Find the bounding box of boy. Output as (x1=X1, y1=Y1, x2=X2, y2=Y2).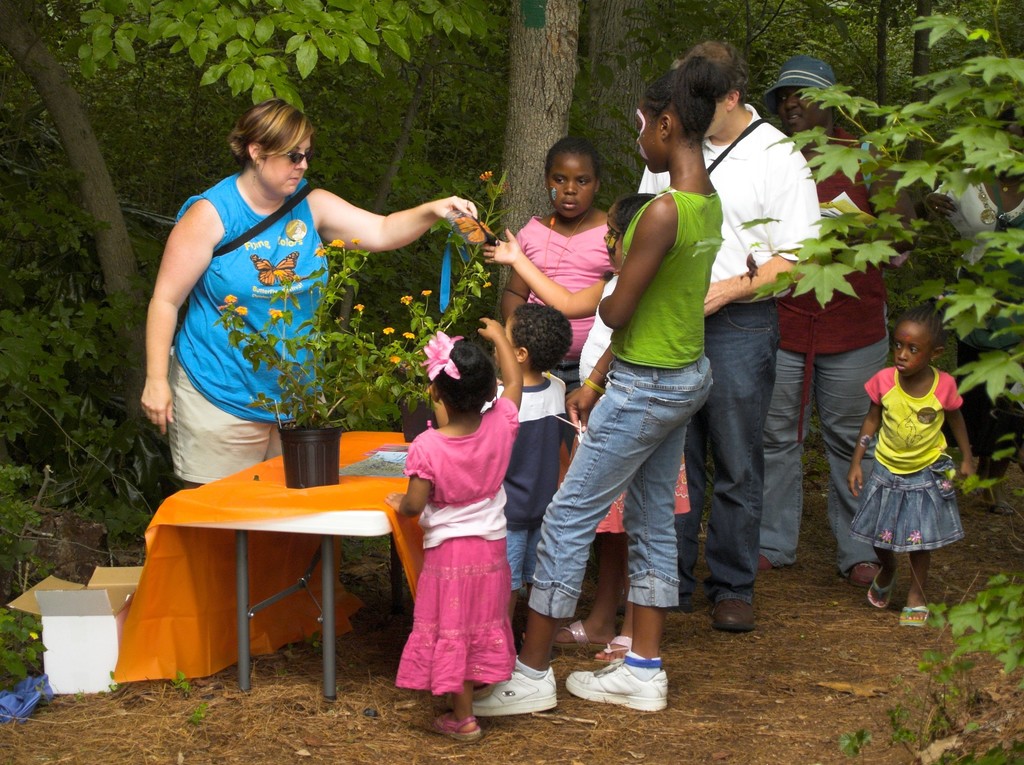
(x1=483, y1=301, x2=570, y2=635).
